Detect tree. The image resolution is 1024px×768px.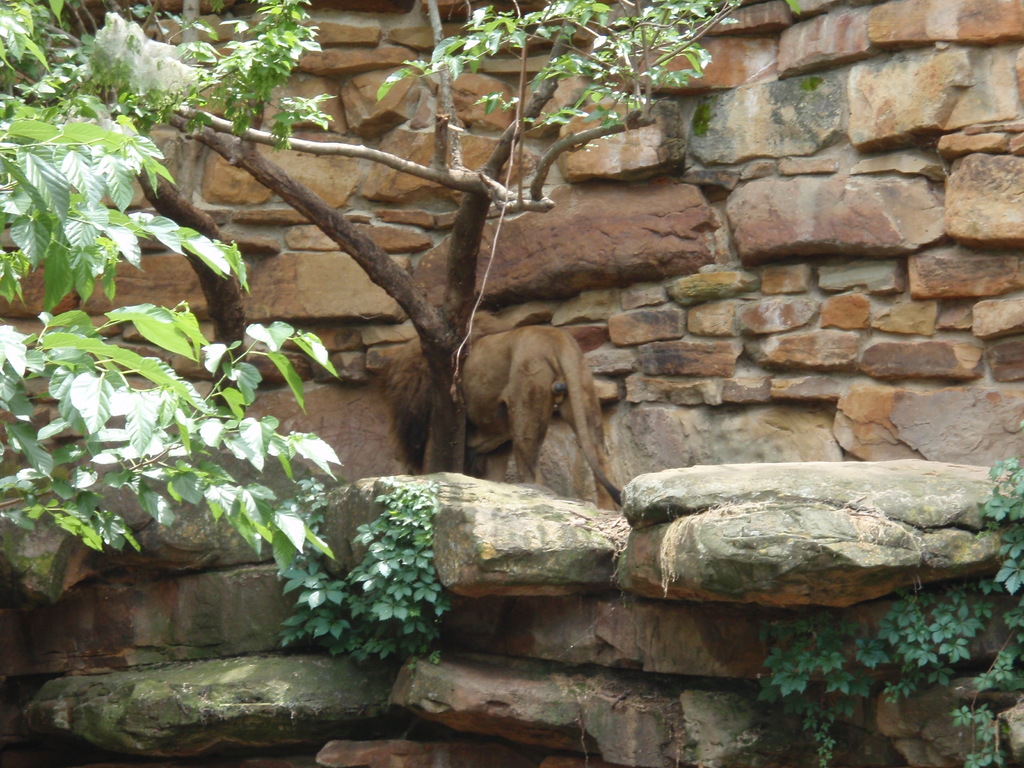
0/0/739/598.
